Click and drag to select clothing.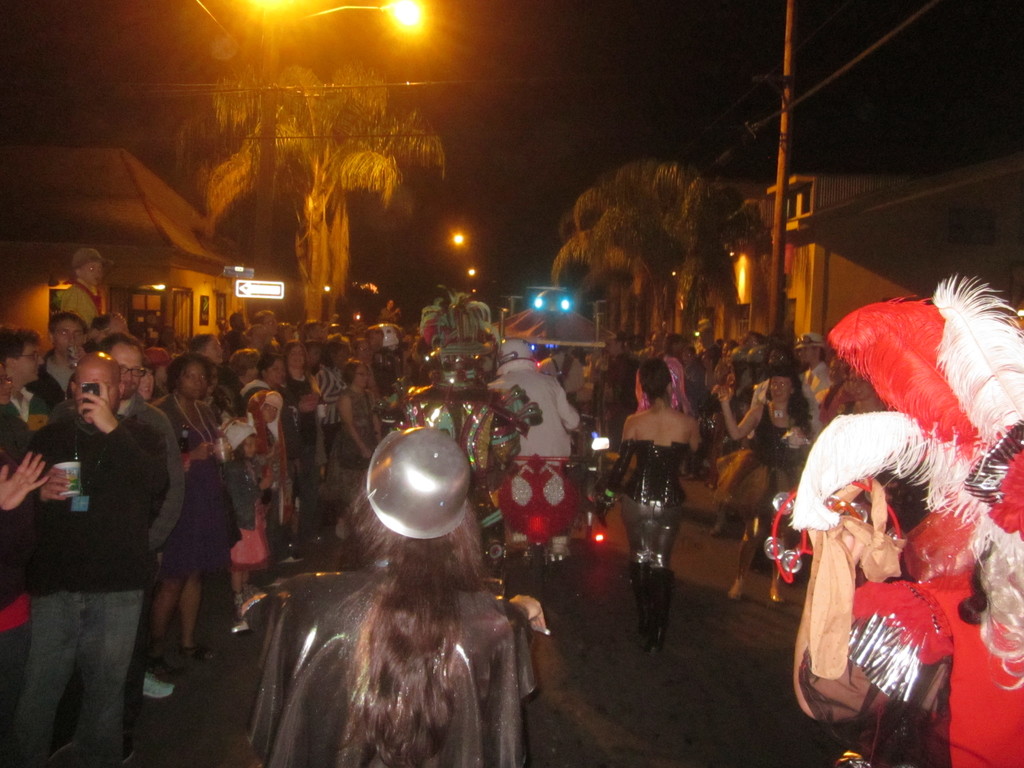
Selection: Rect(159, 408, 245, 565).
